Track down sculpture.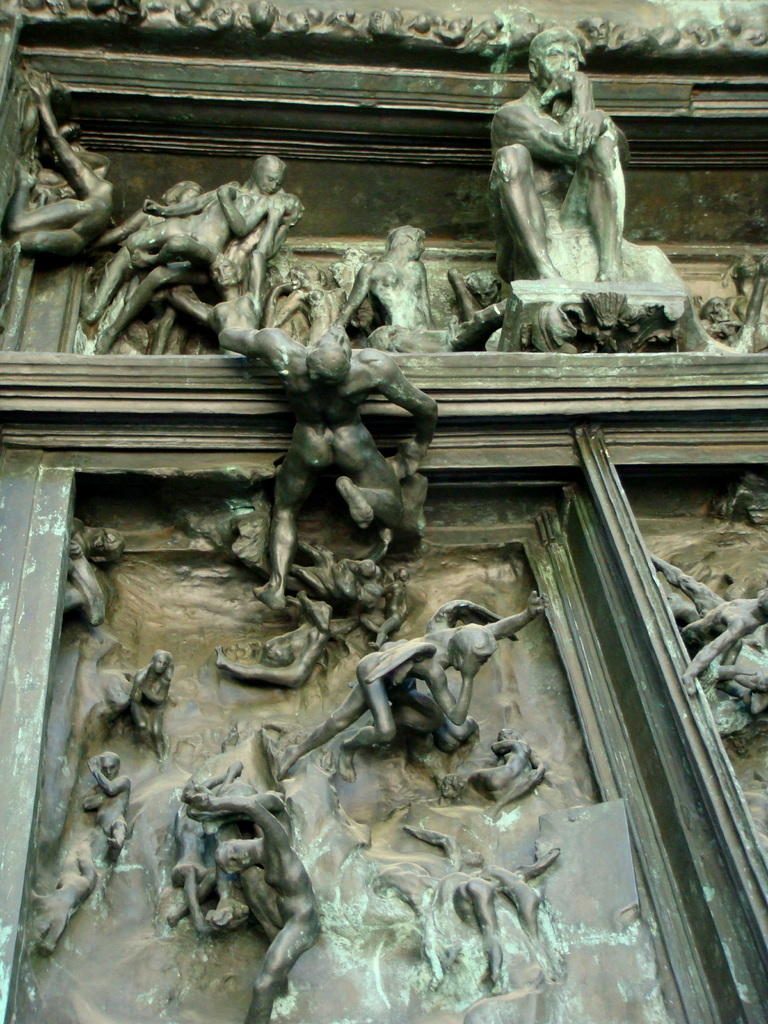
Tracked to select_region(216, 330, 449, 622).
